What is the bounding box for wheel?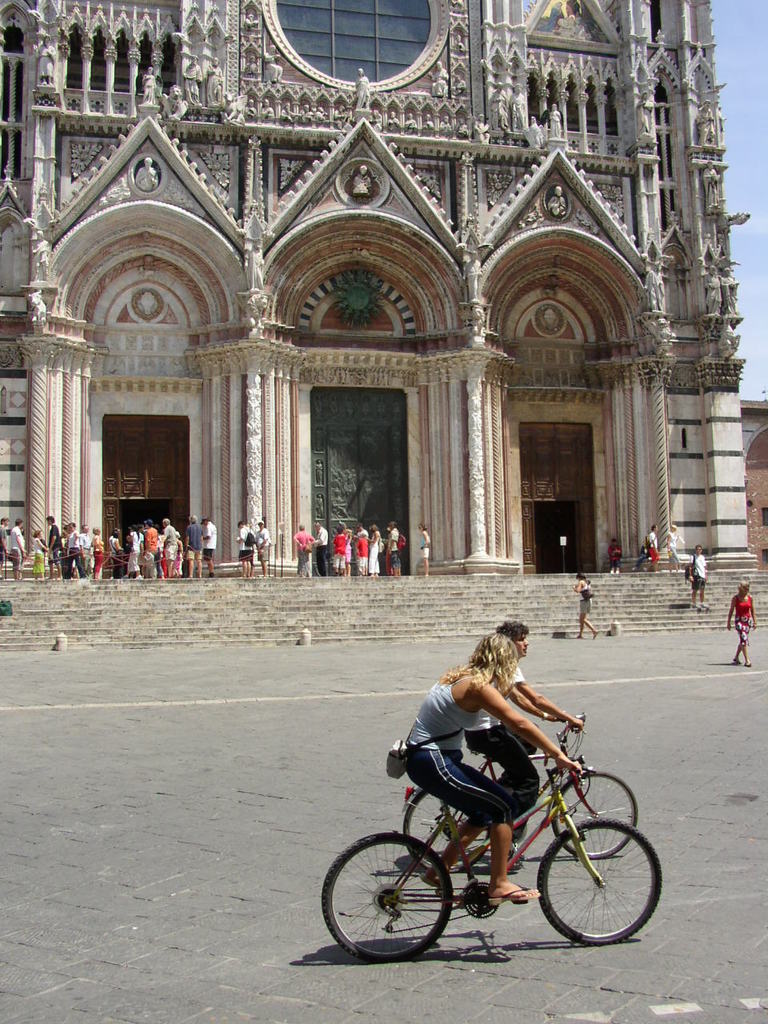
bbox=[537, 822, 663, 943].
